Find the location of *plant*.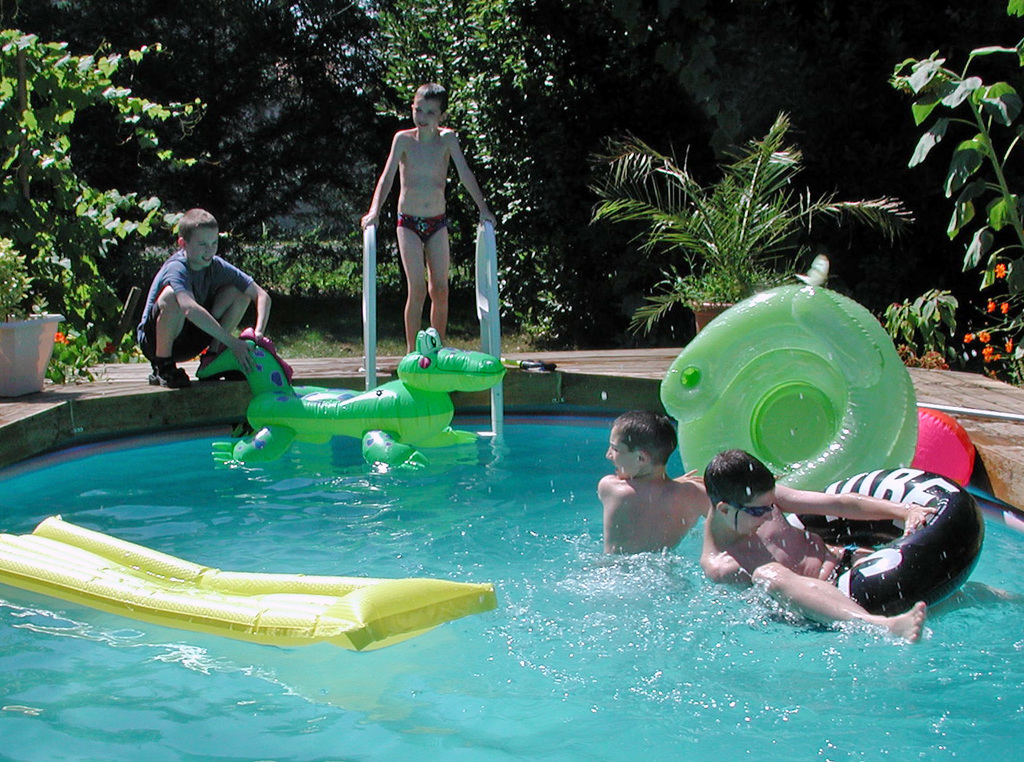
Location: pyautogui.locateOnScreen(891, 13, 1023, 310).
